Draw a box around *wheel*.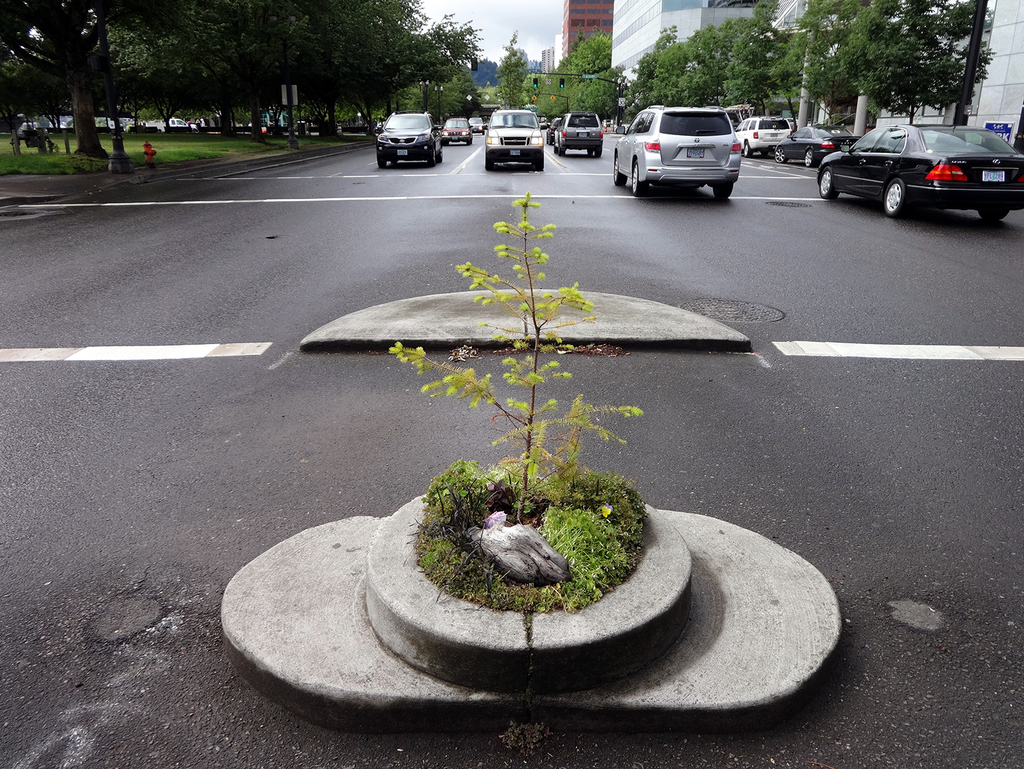
(379,158,387,167).
